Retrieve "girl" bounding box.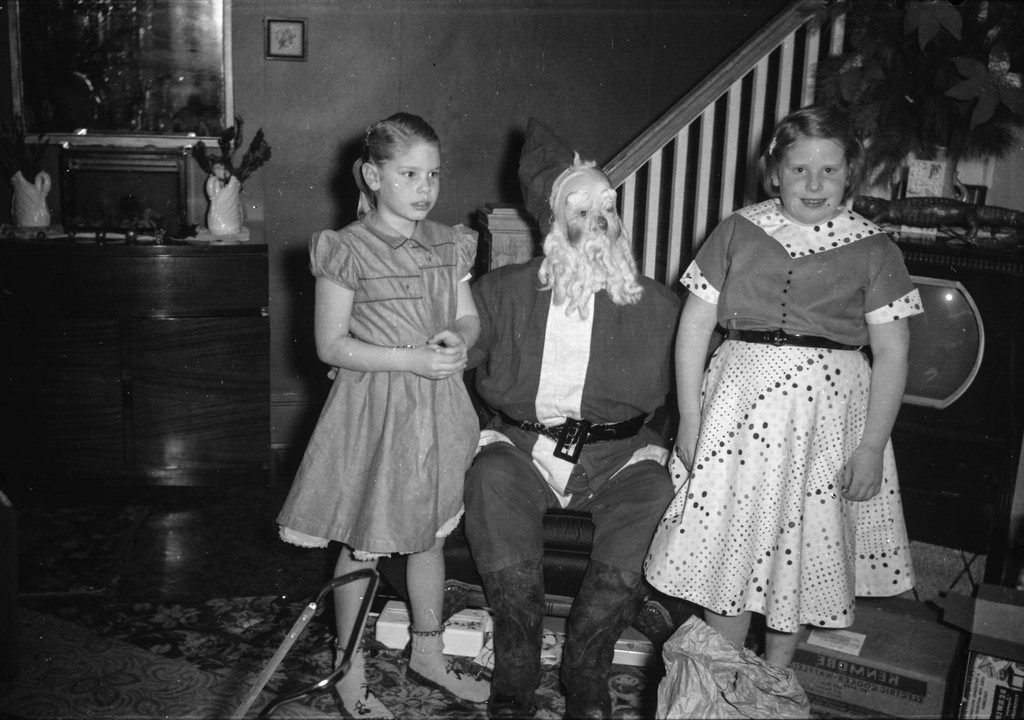
Bounding box: locate(641, 113, 928, 682).
